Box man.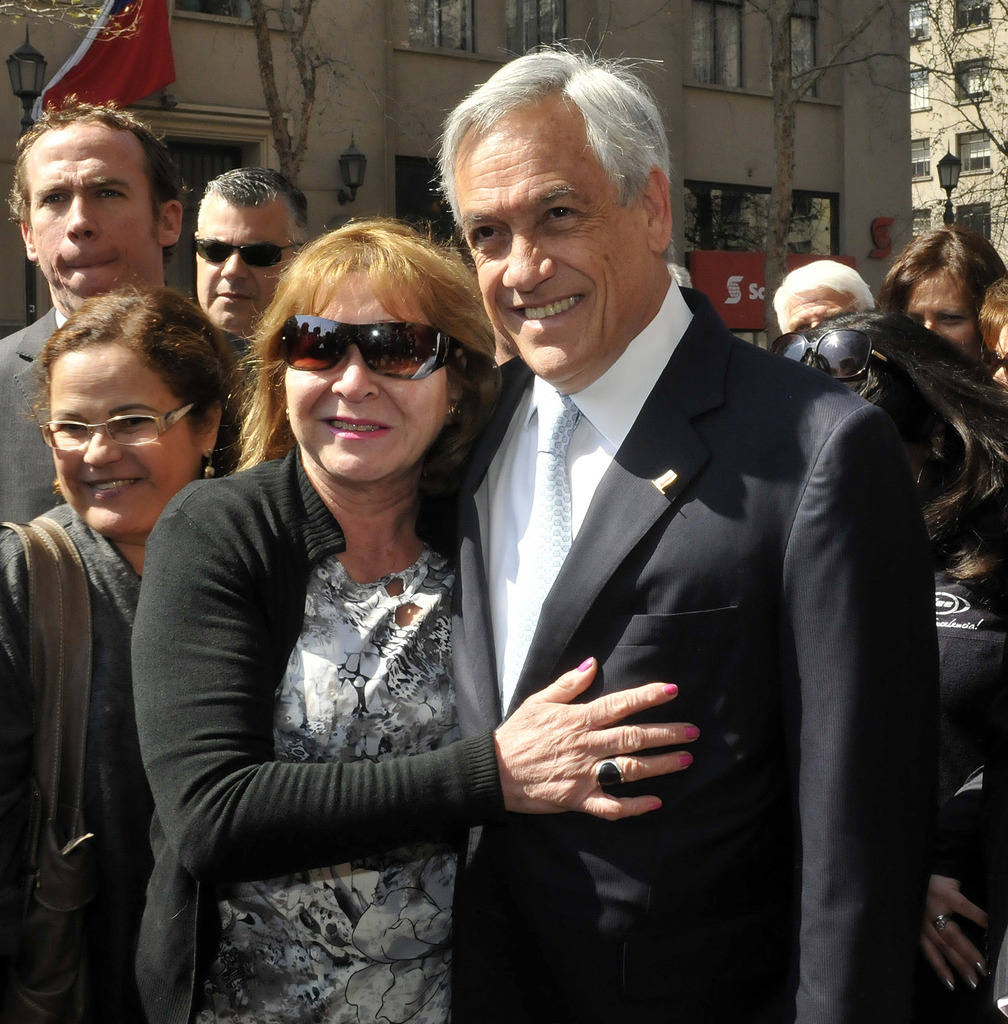
l=191, t=161, r=304, b=490.
